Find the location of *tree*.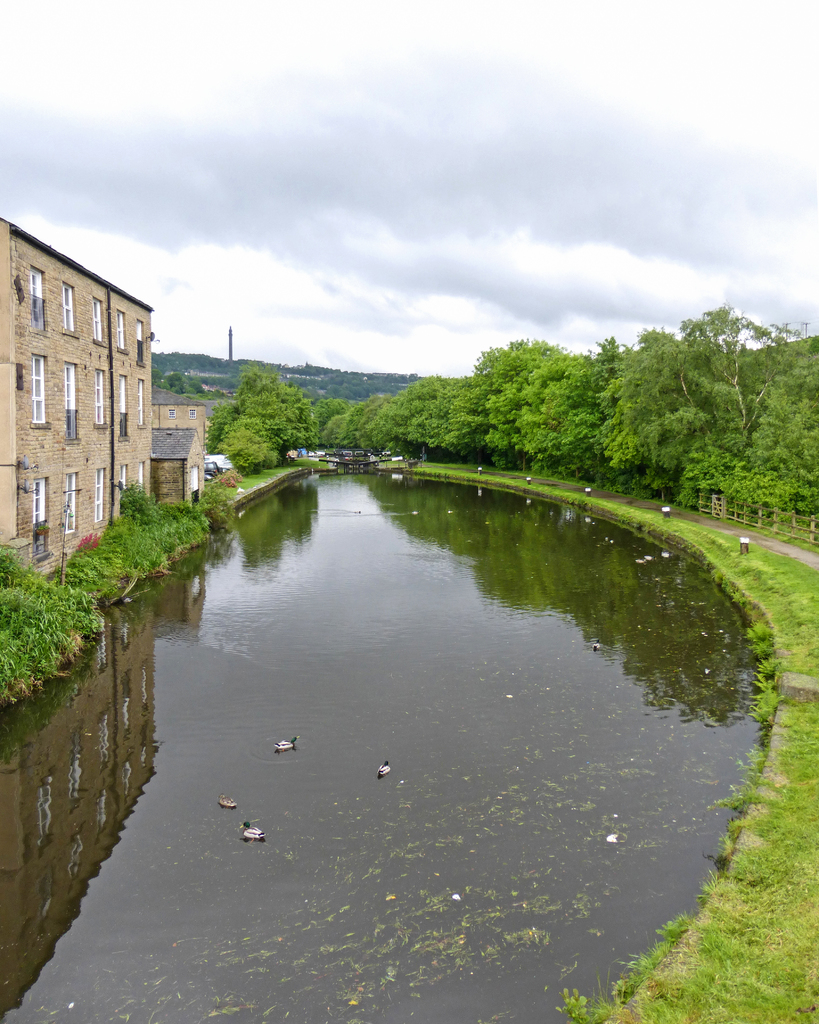
Location: box=[301, 395, 344, 442].
